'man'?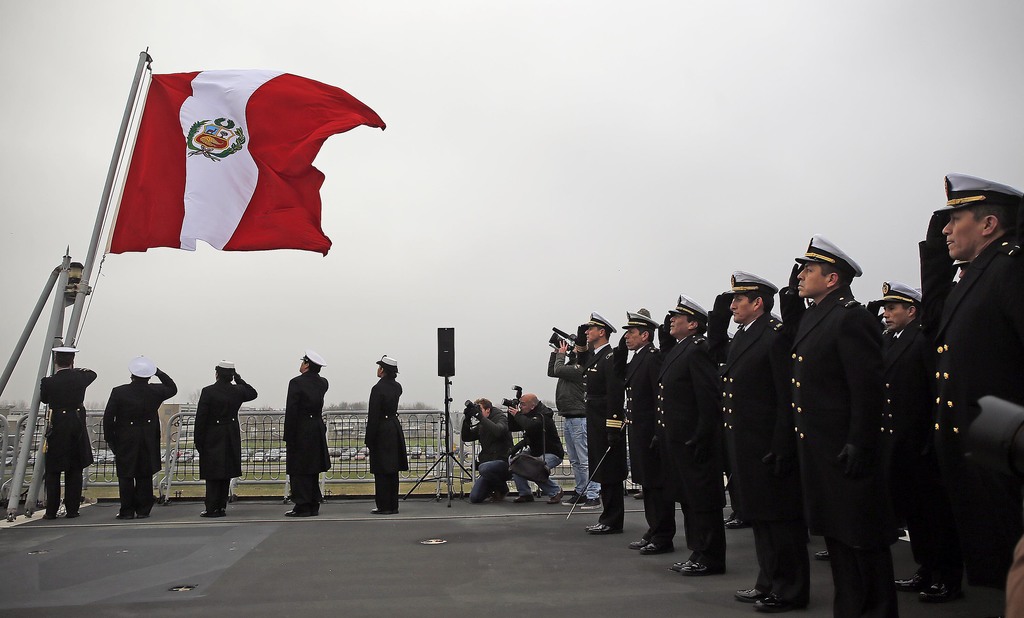
<bbox>365, 352, 409, 515</bbox>
